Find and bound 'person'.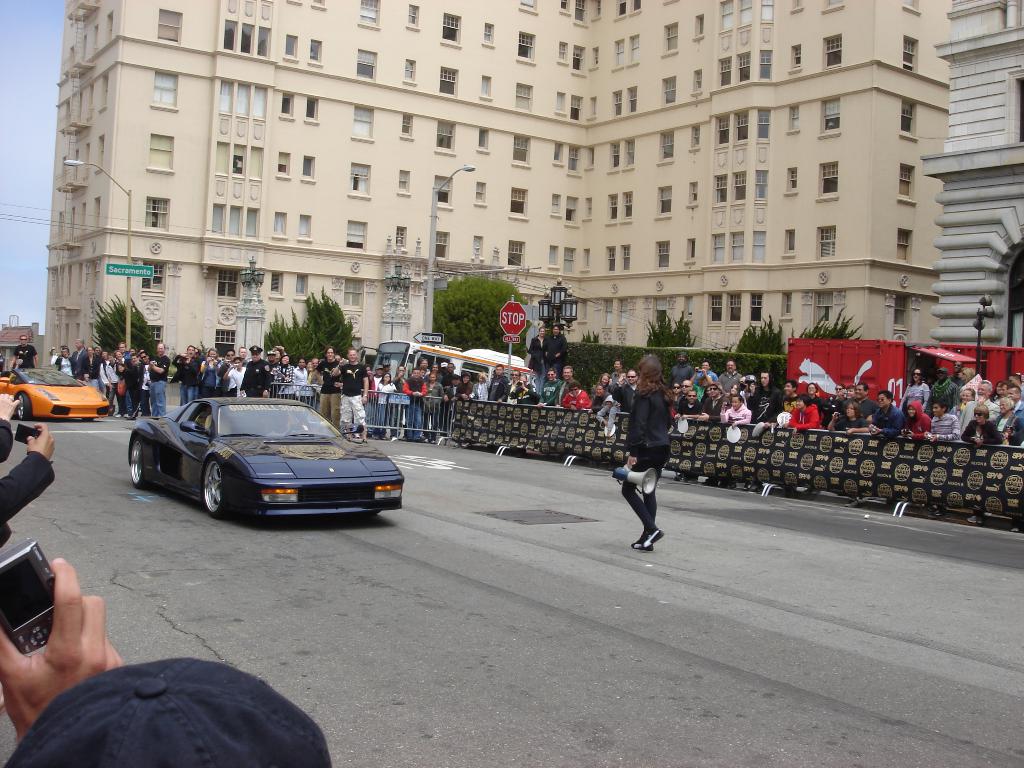
Bound: left=156, top=351, right=170, bottom=424.
